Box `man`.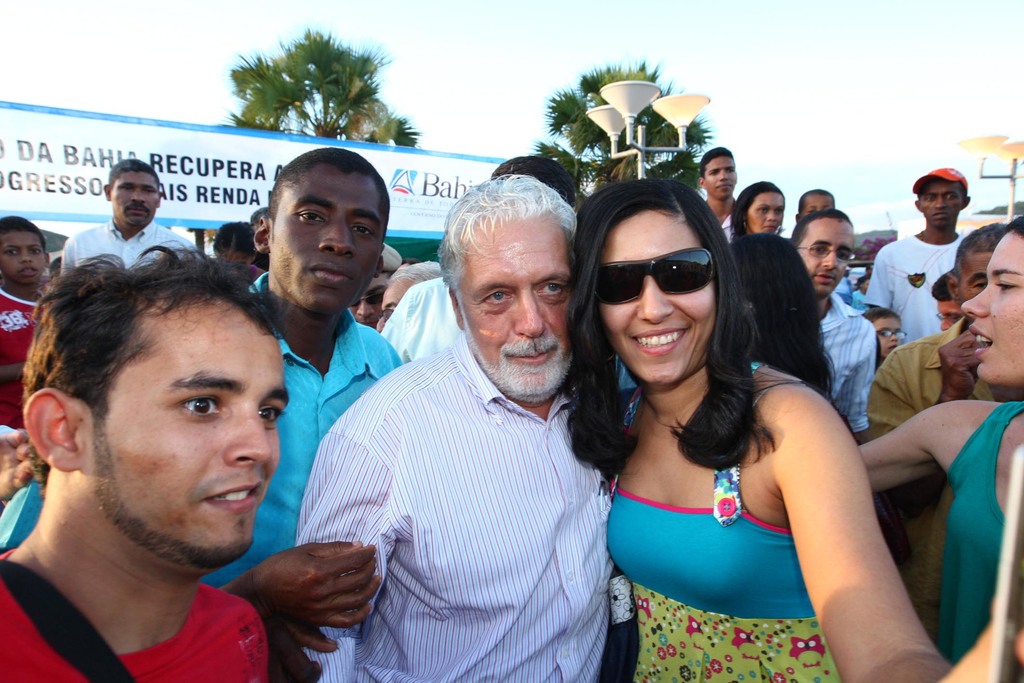
(x1=0, y1=205, x2=72, y2=428).
